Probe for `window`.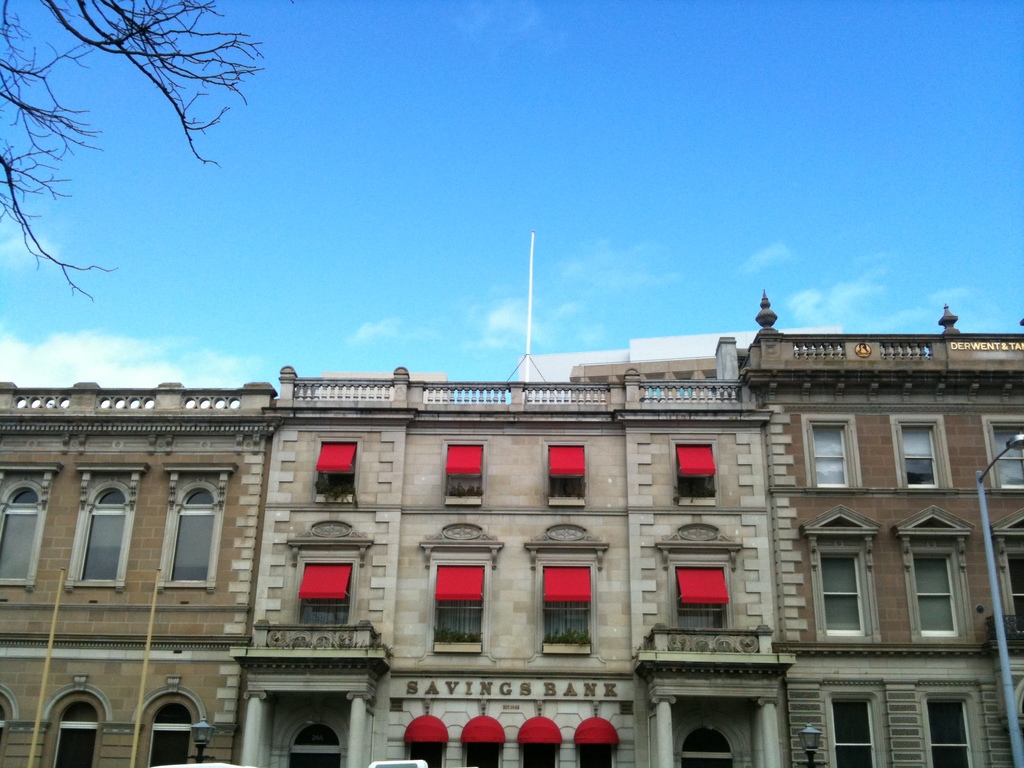
Probe result: {"x1": 520, "y1": 744, "x2": 557, "y2": 767}.
